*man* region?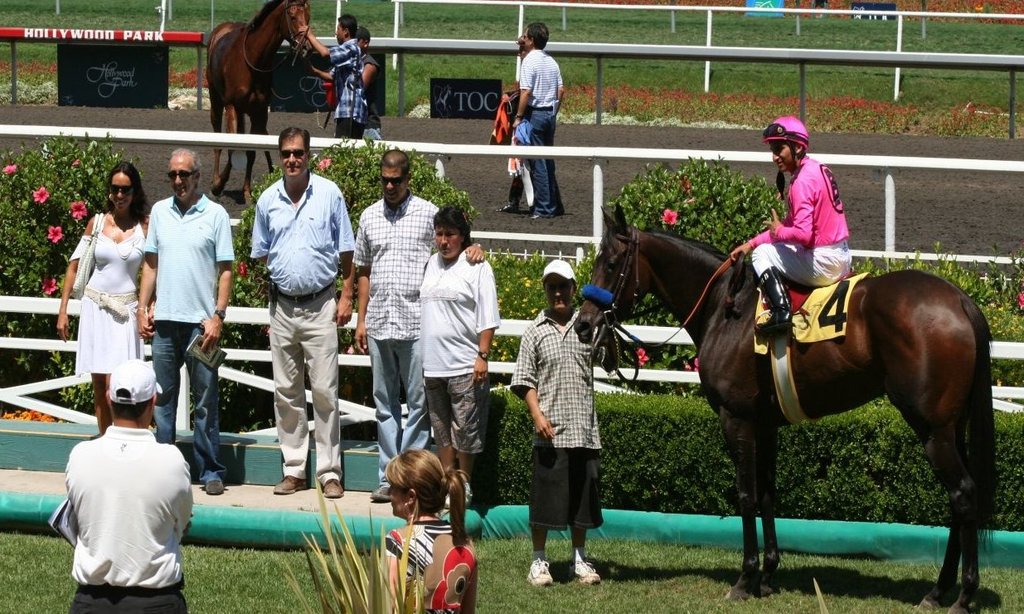
bbox=(138, 149, 235, 498)
